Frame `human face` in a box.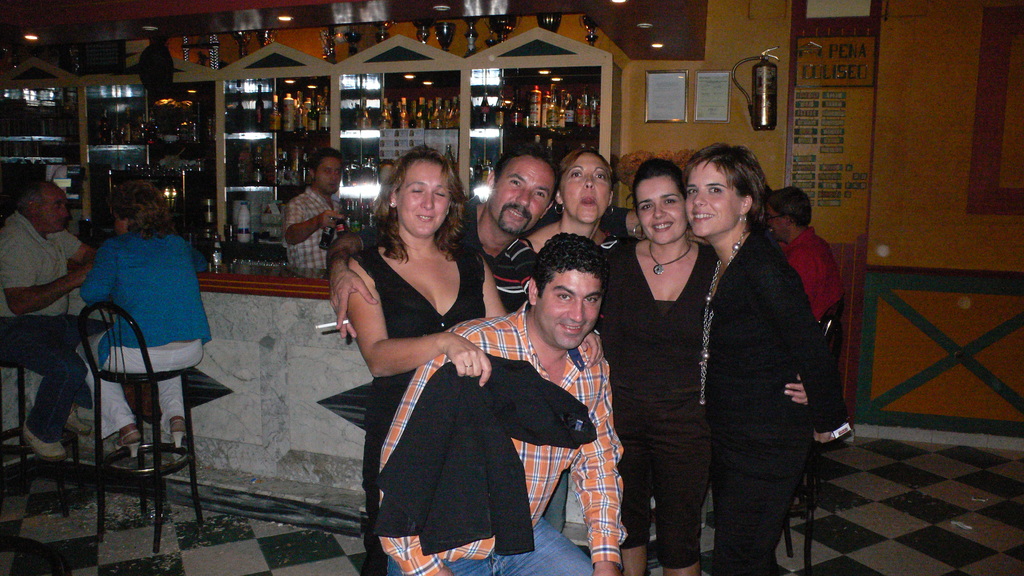
region(534, 273, 595, 349).
